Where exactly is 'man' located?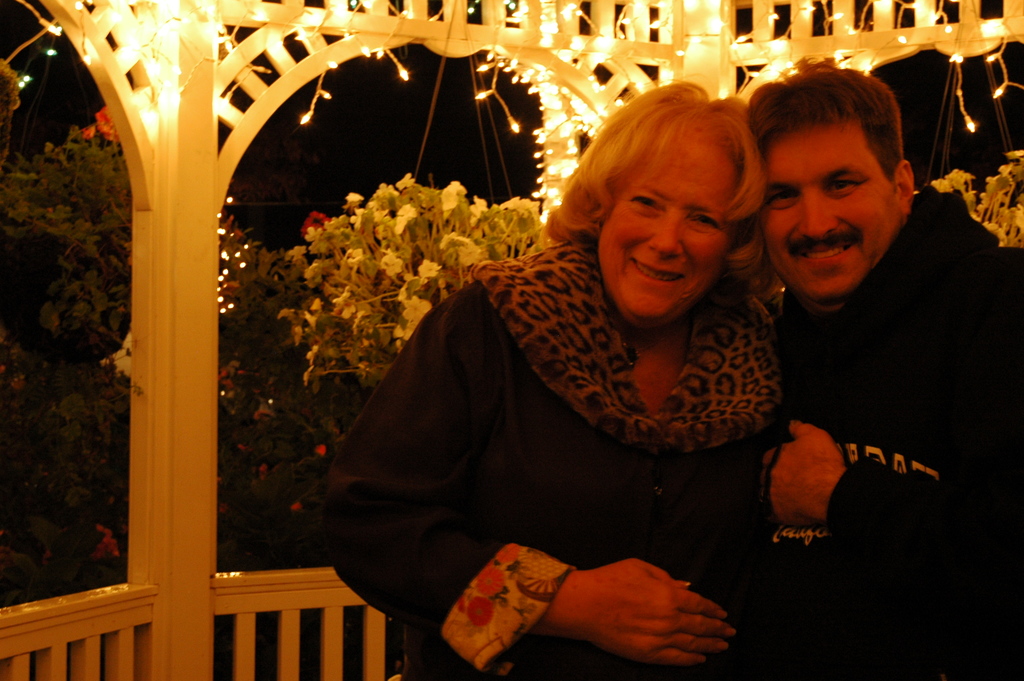
Its bounding box is {"left": 728, "top": 67, "right": 1010, "bottom": 560}.
